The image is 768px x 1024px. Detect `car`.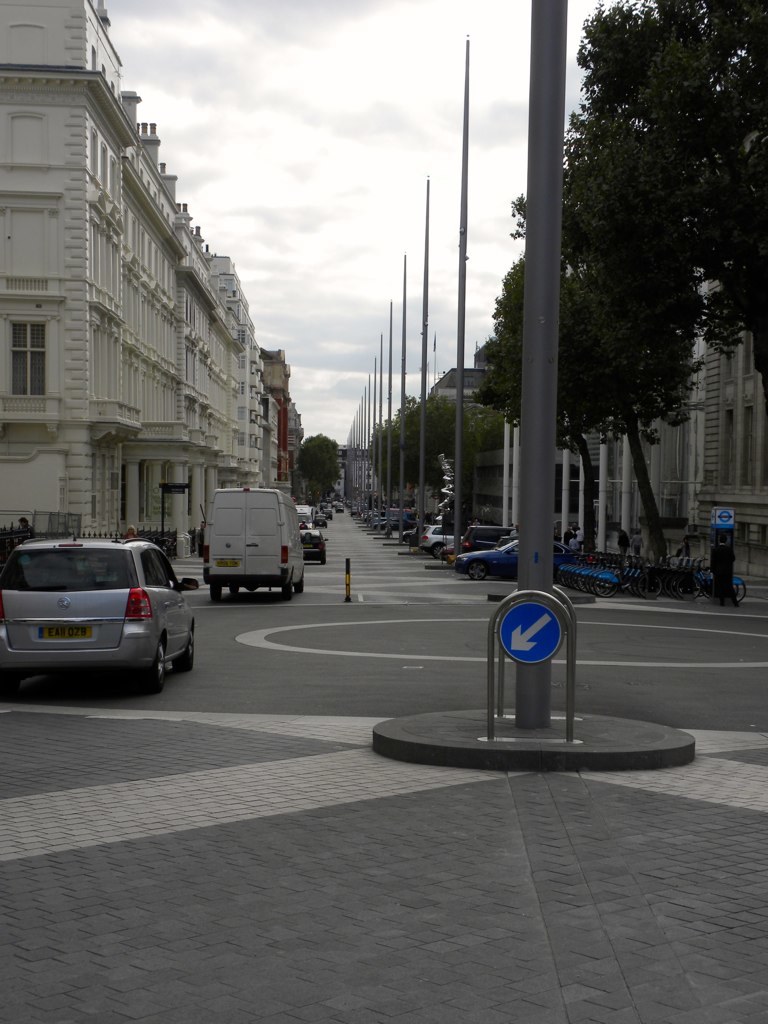
Detection: 438:539:461:557.
